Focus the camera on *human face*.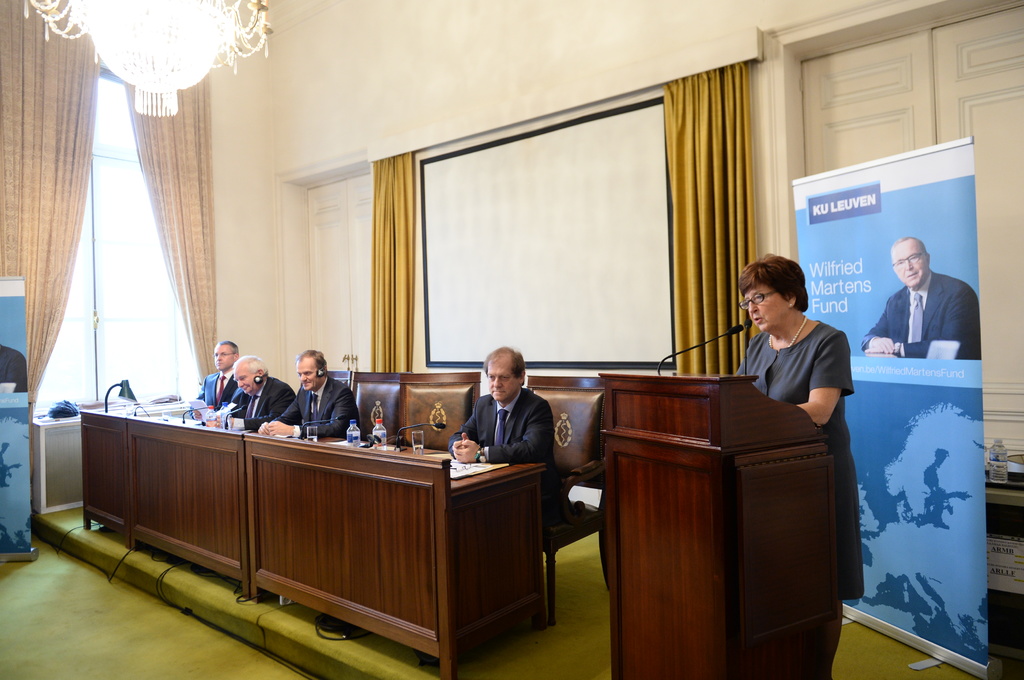
Focus region: (233,372,258,394).
